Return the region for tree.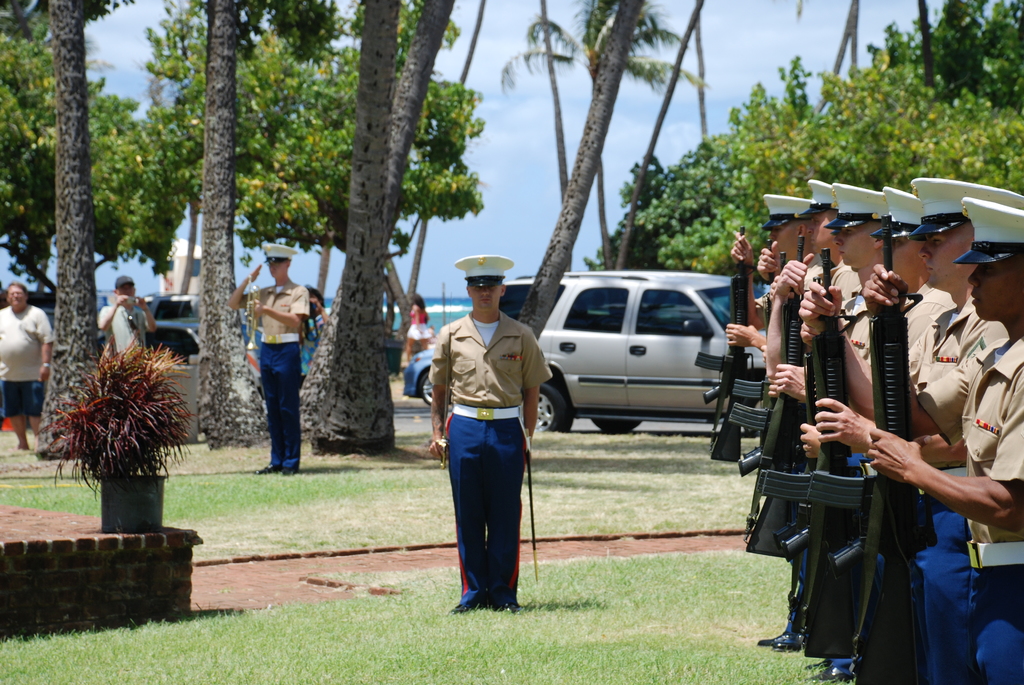
36 0 106 457.
